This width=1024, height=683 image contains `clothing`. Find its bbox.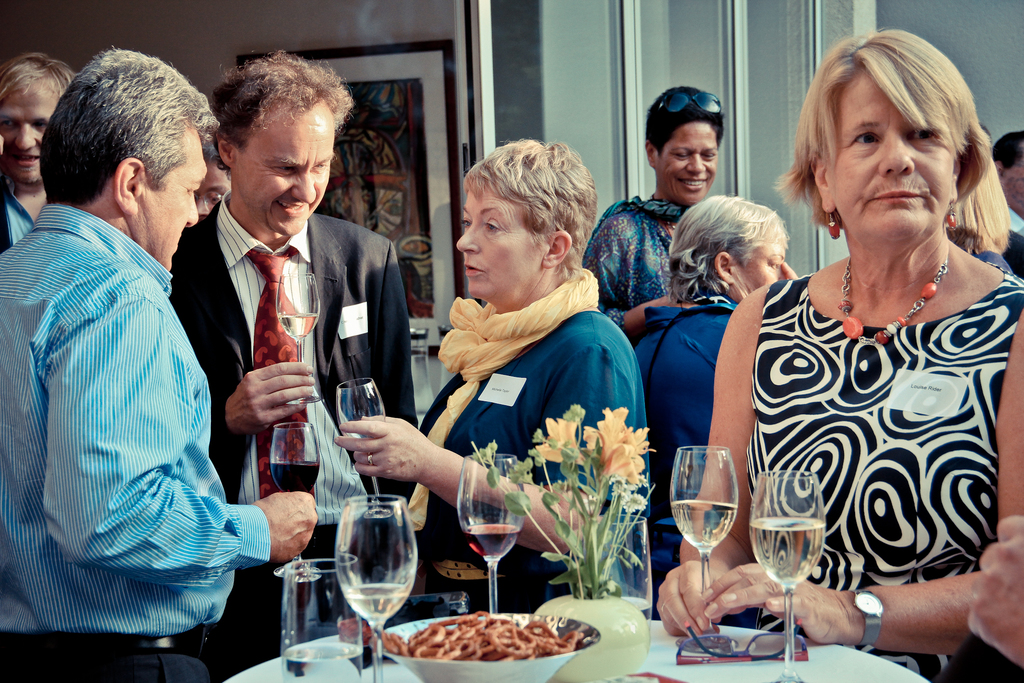
crop(0, 206, 269, 630).
